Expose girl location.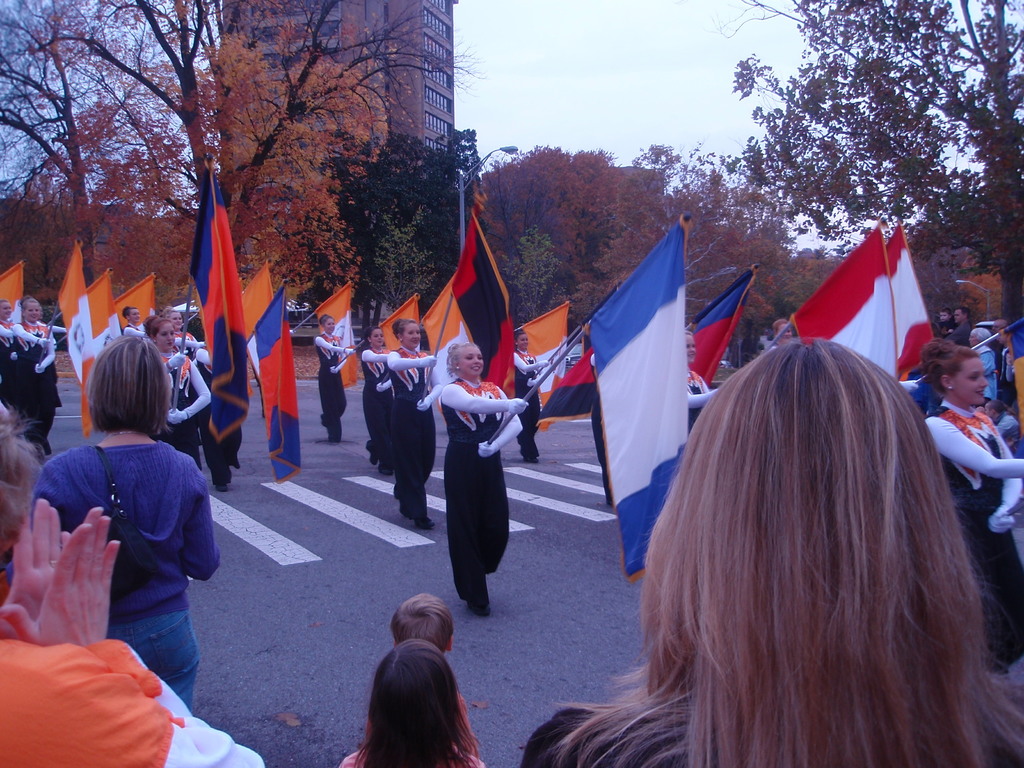
Exposed at (x1=13, y1=294, x2=61, y2=463).
